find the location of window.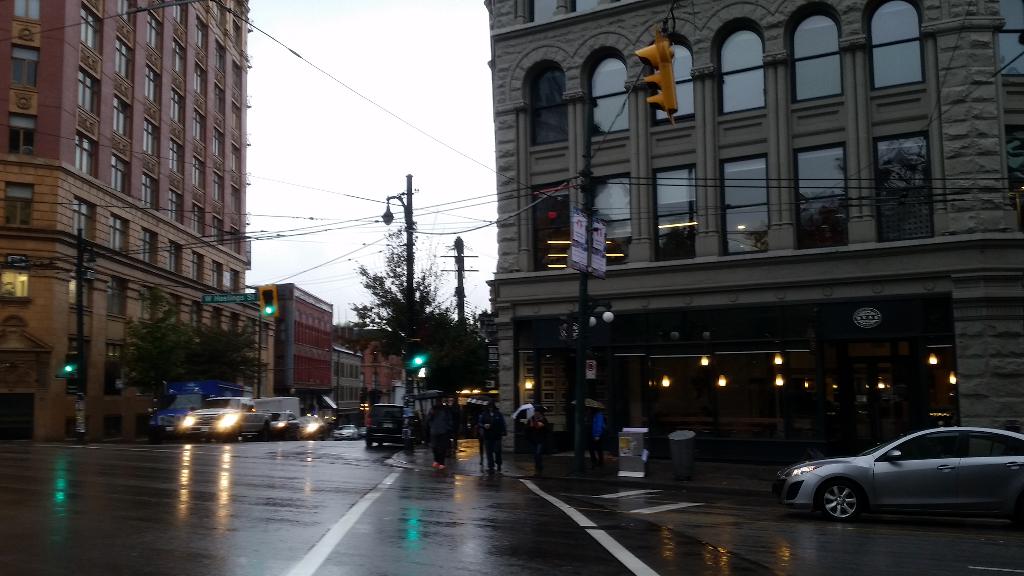
Location: 169,138,185,180.
